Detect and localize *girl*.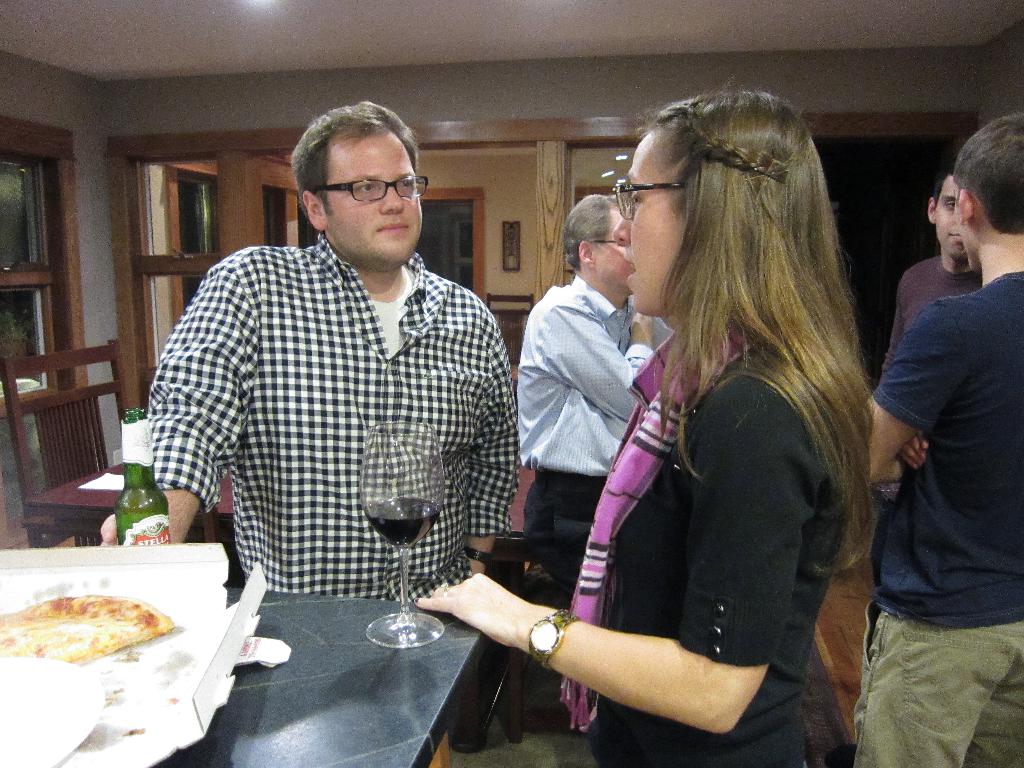
Localized at 413 90 884 767.
